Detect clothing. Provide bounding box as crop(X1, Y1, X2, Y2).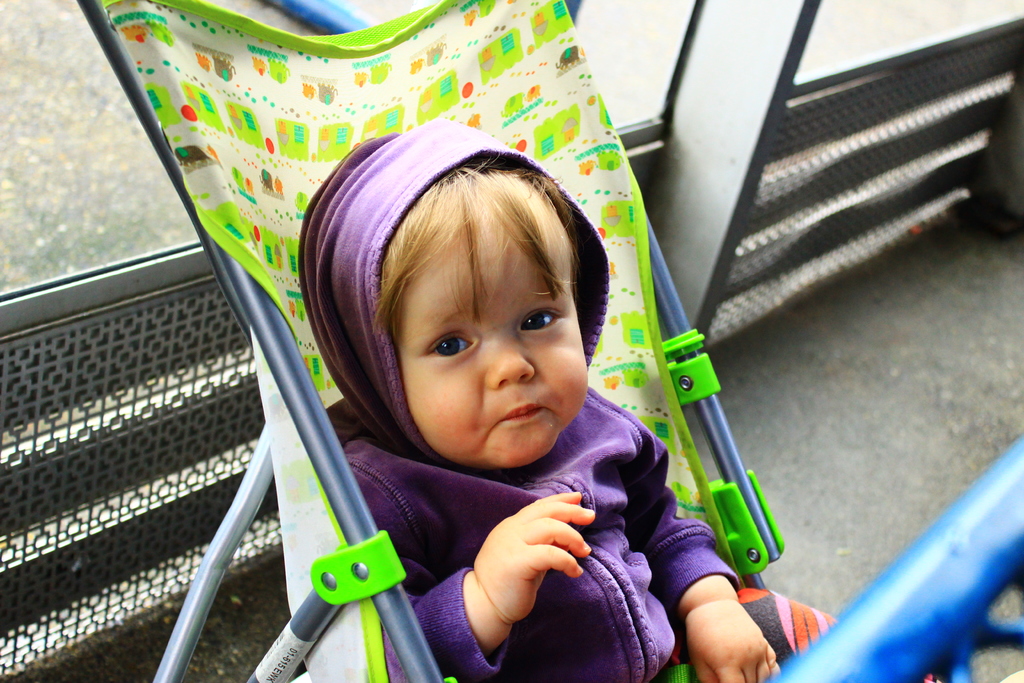
crop(294, 111, 743, 682).
